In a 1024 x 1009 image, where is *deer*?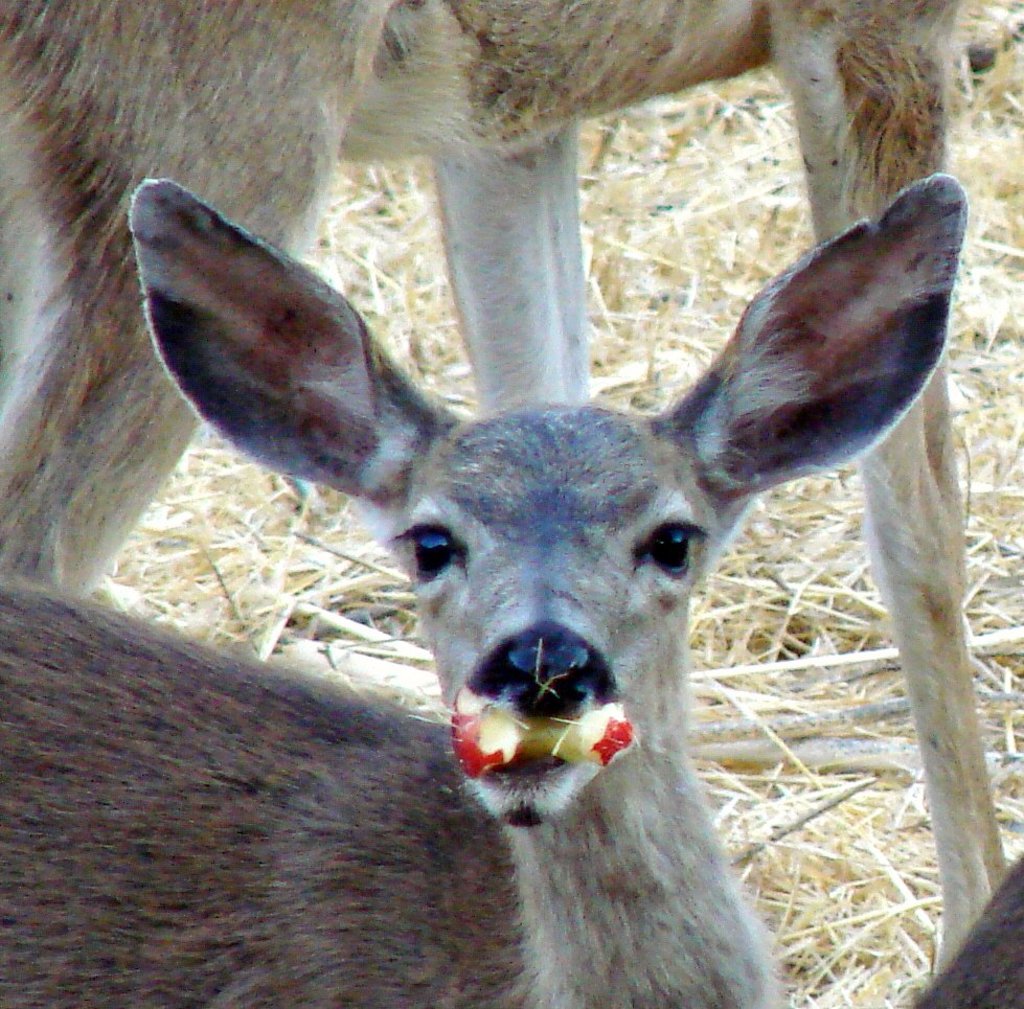
<region>0, 168, 964, 1008</region>.
